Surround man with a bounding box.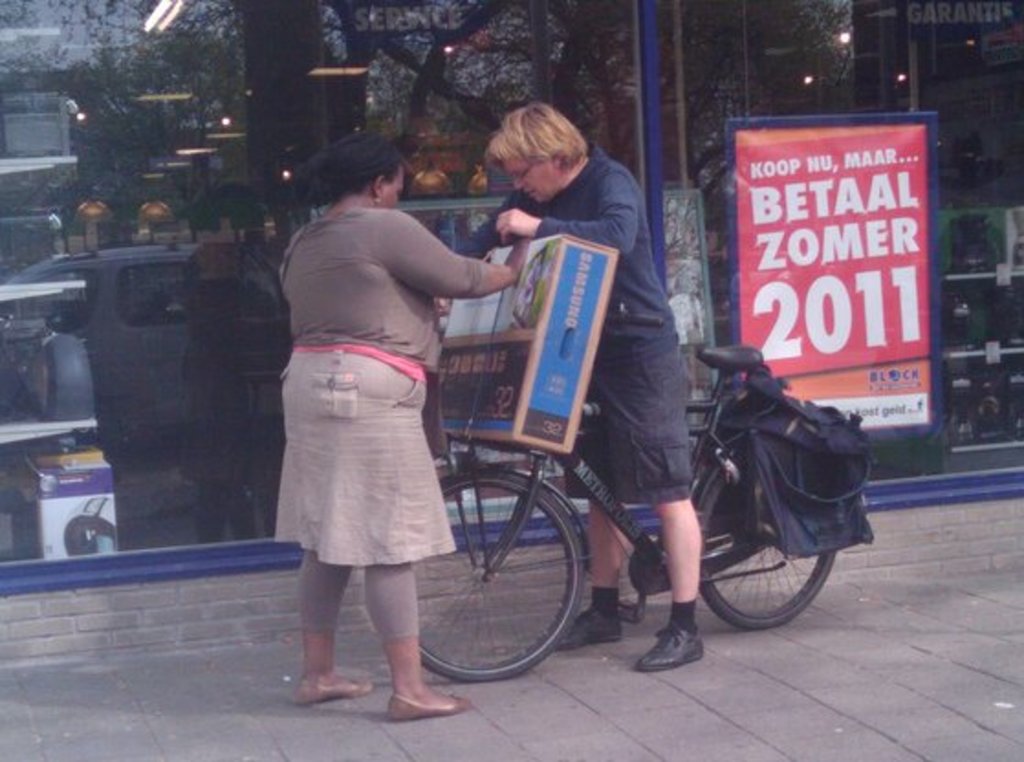
x1=443 y1=103 x2=725 y2=610.
